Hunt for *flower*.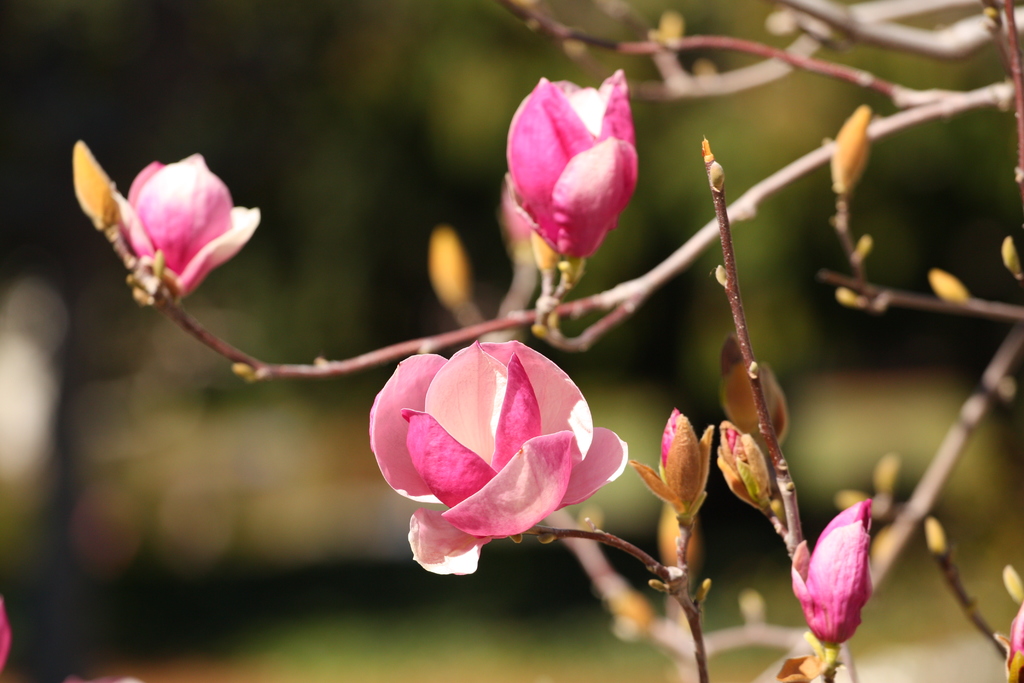
Hunted down at {"x1": 369, "y1": 341, "x2": 629, "y2": 566}.
